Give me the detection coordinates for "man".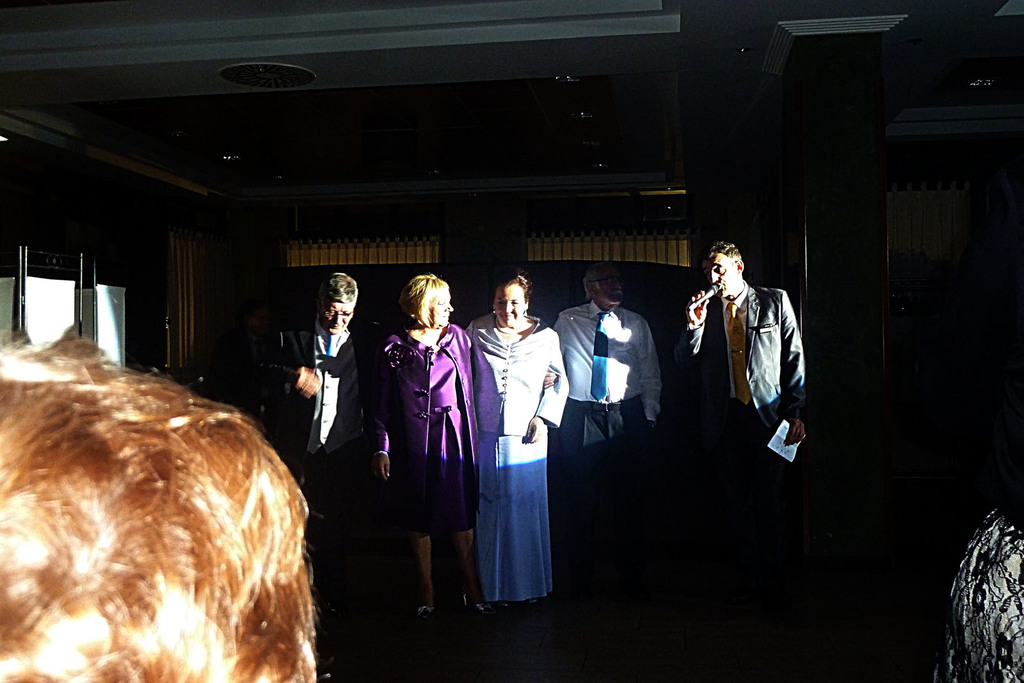
x1=551, y1=264, x2=664, y2=530.
